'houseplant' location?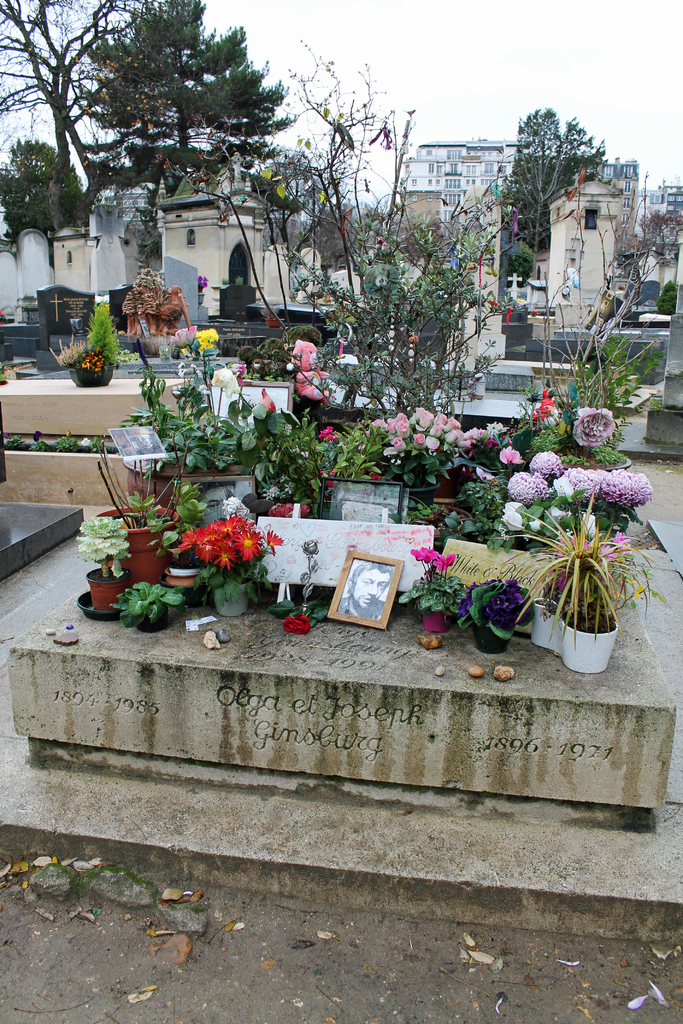
[x1=303, y1=408, x2=401, y2=531]
